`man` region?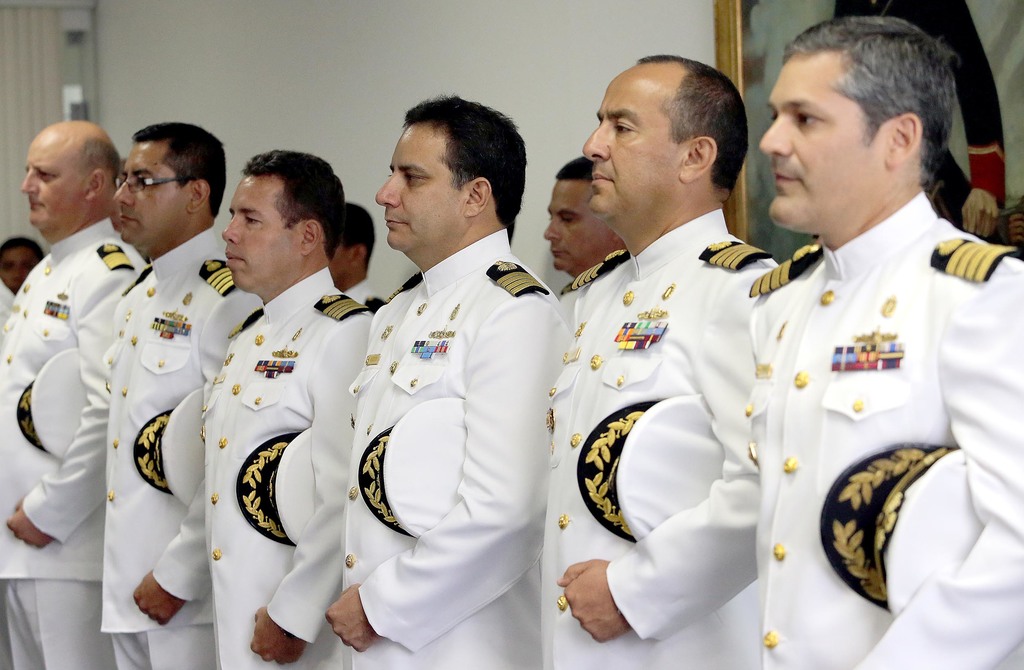
[320, 202, 392, 320]
